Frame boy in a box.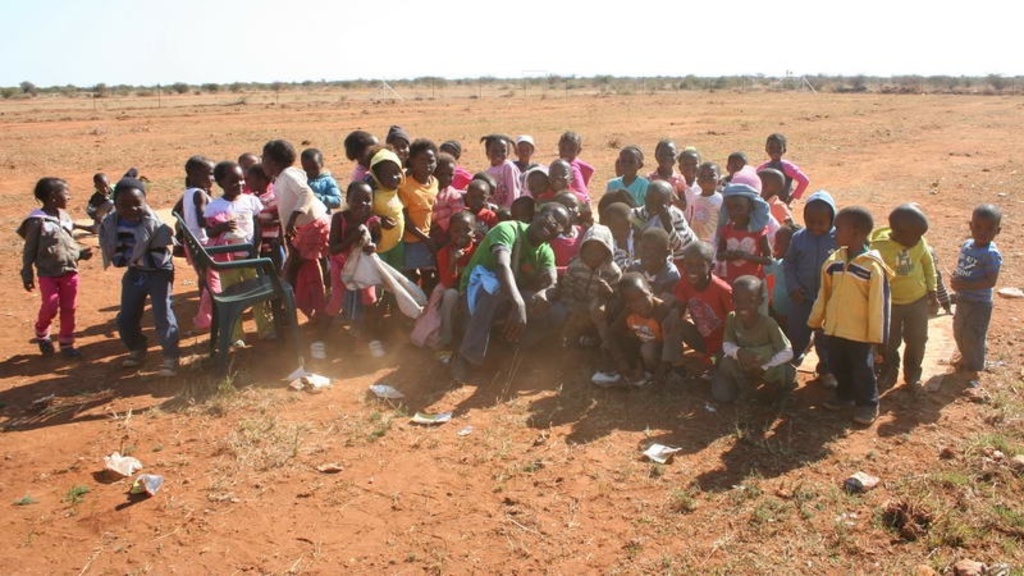
{"x1": 722, "y1": 276, "x2": 806, "y2": 402}.
